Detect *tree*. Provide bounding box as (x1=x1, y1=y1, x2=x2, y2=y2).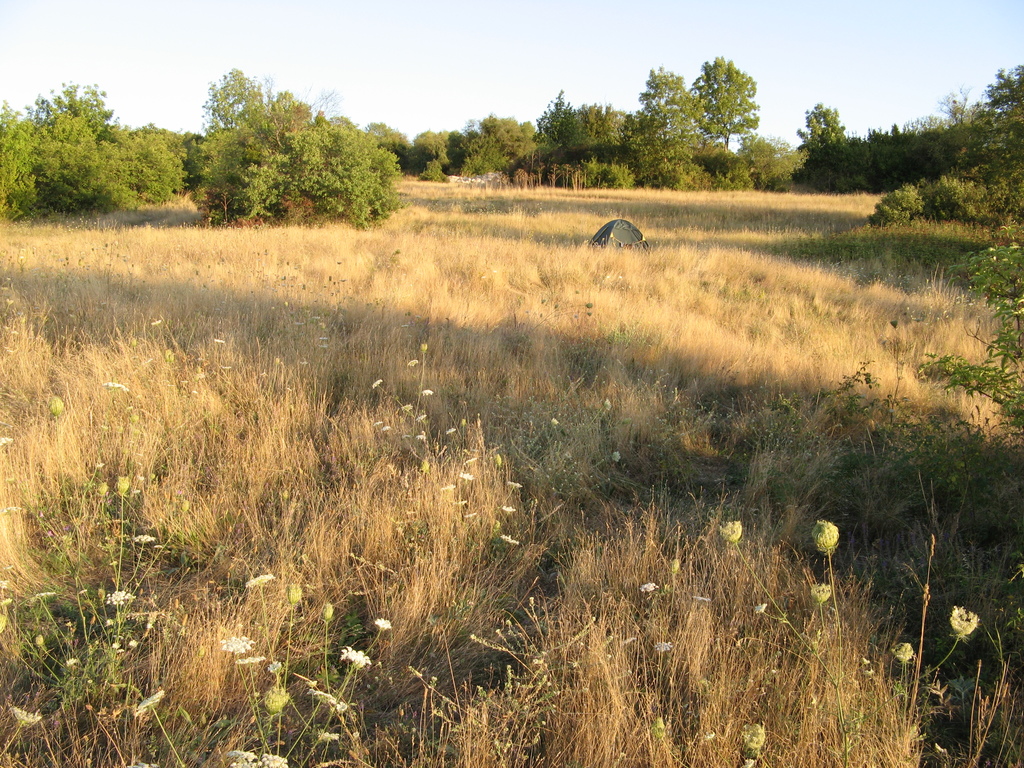
(x1=682, y1=60, x2=769, y2=168).
